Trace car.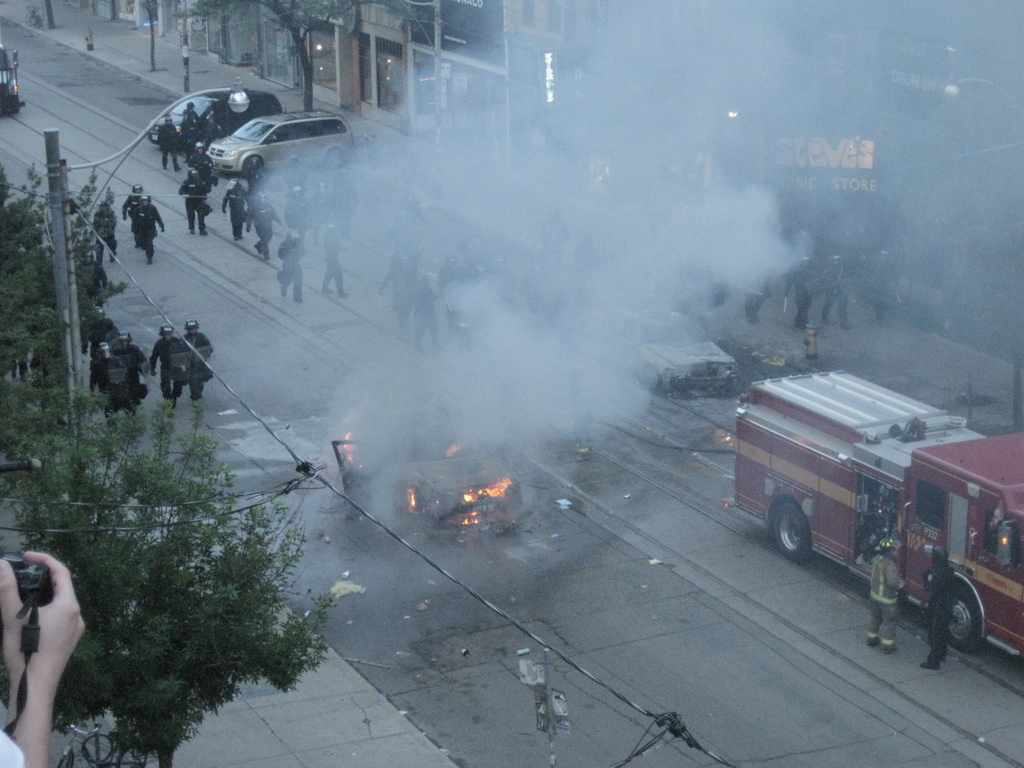
Traced to bbox=(207, 109, 356, 182).
